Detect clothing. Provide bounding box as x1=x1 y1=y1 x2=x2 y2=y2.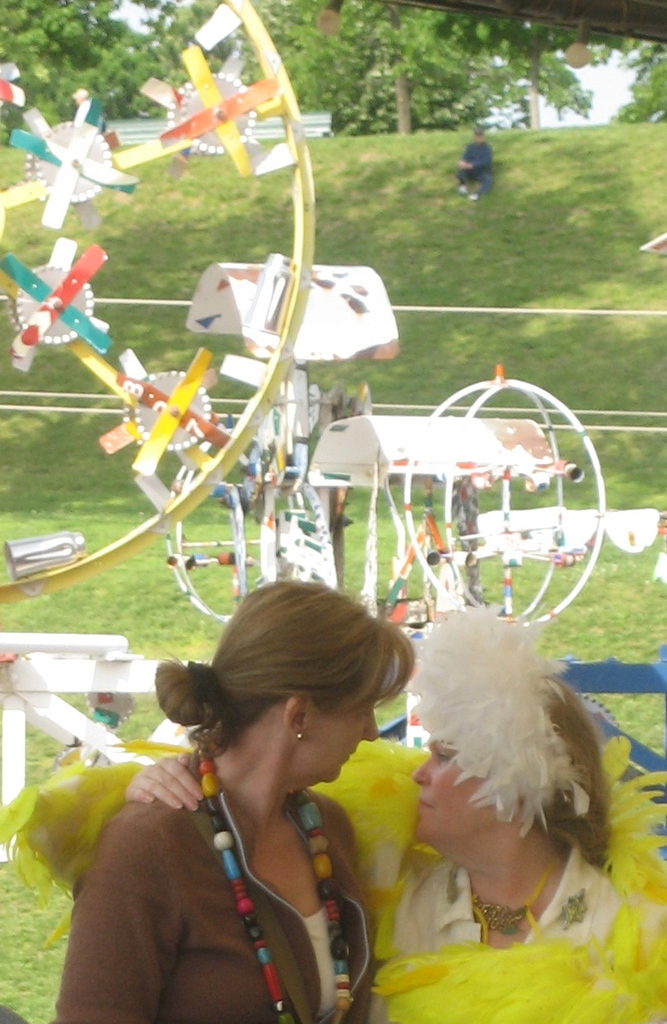
x1=380 y1=826 x2=666 y2=1023.
